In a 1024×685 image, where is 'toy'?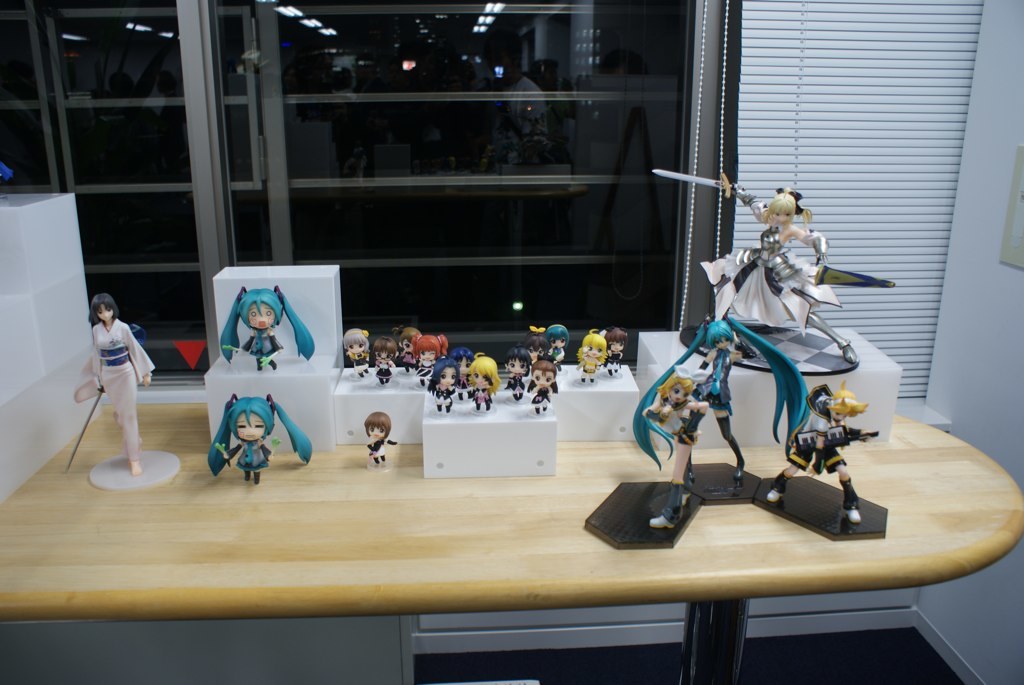
(469, 355, 501, 412).
